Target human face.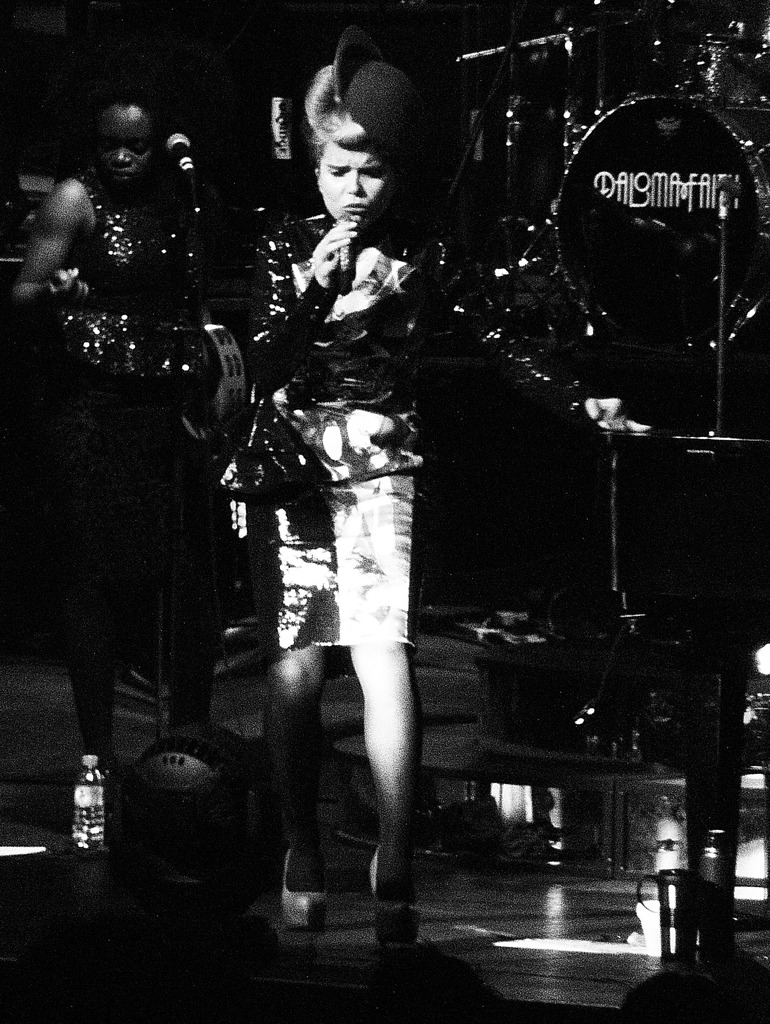
Target region: box=[97, 96, 149, 190].
